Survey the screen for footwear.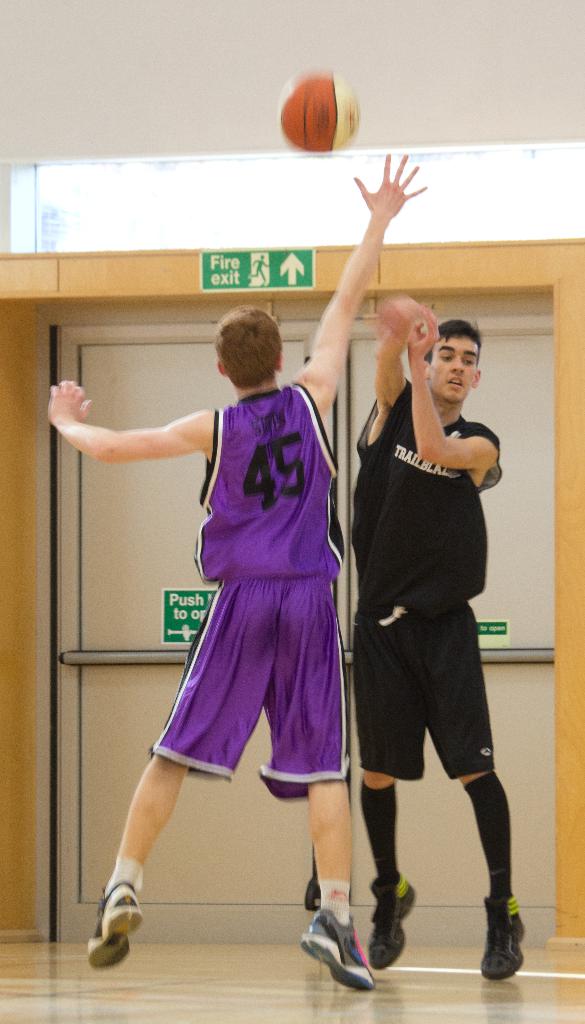
Survey found: bbox=(85, 879, 147, 970).
